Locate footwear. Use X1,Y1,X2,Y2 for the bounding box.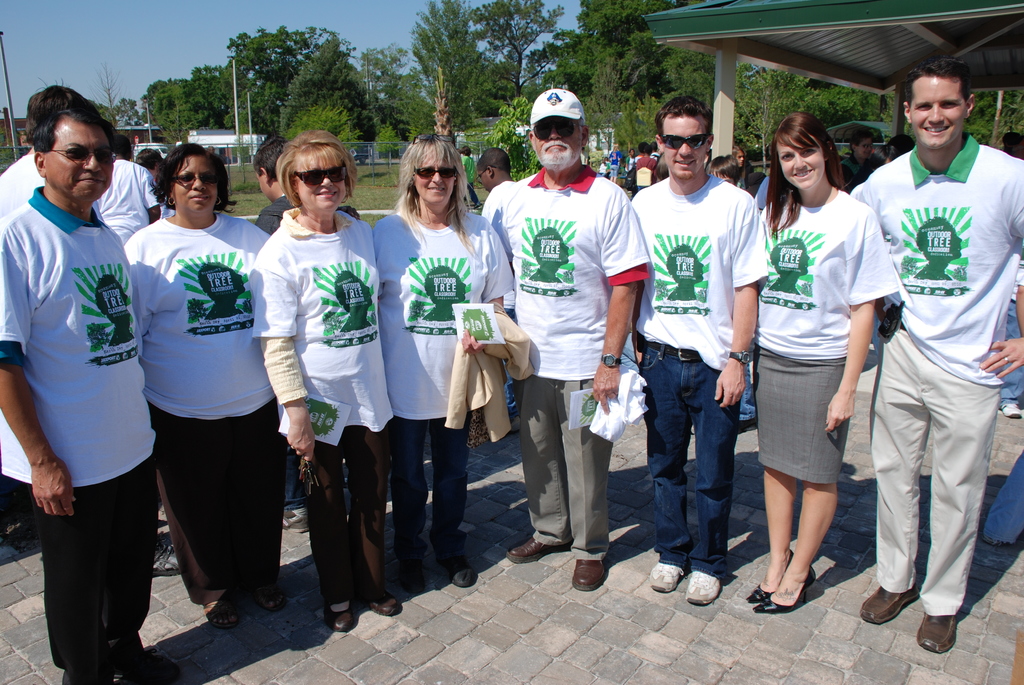
769,549,841,613.
